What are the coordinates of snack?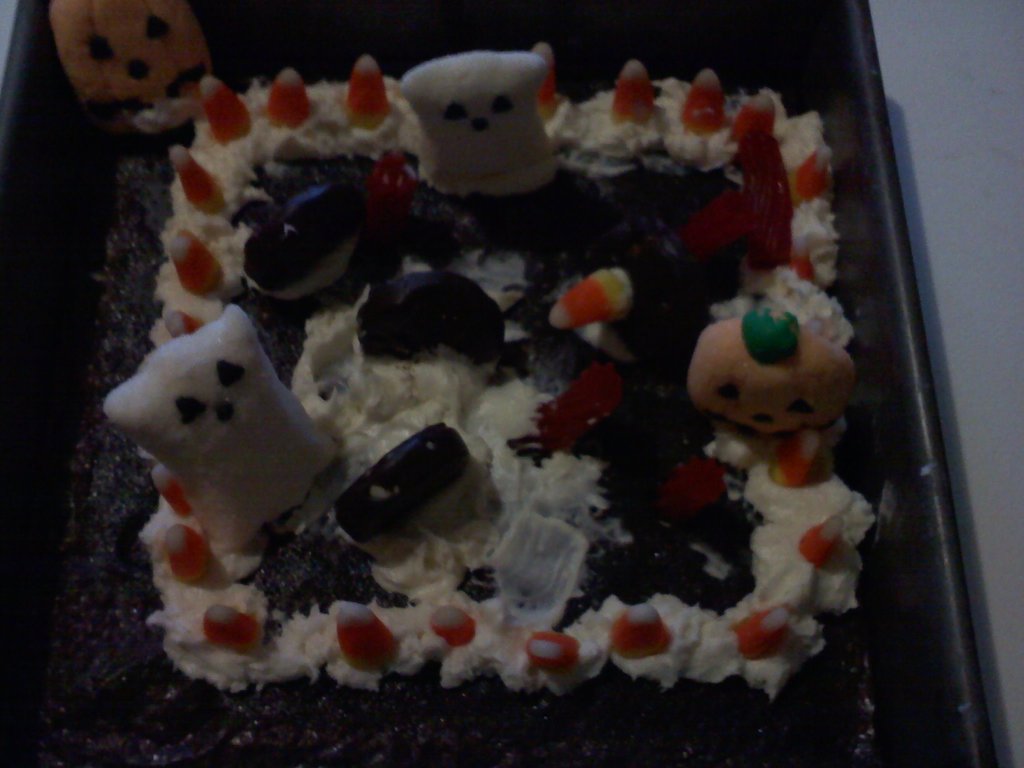
left=36, top=17, right=907, bottom=724.
